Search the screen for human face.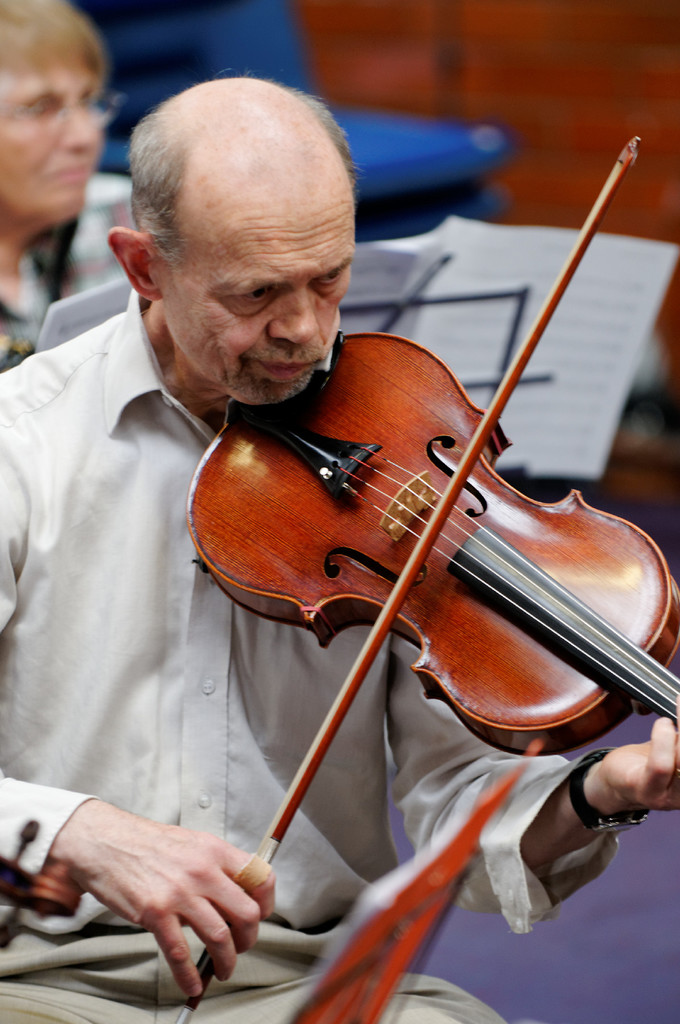
Found at left=0, top=42, right=108, bottom=225.
